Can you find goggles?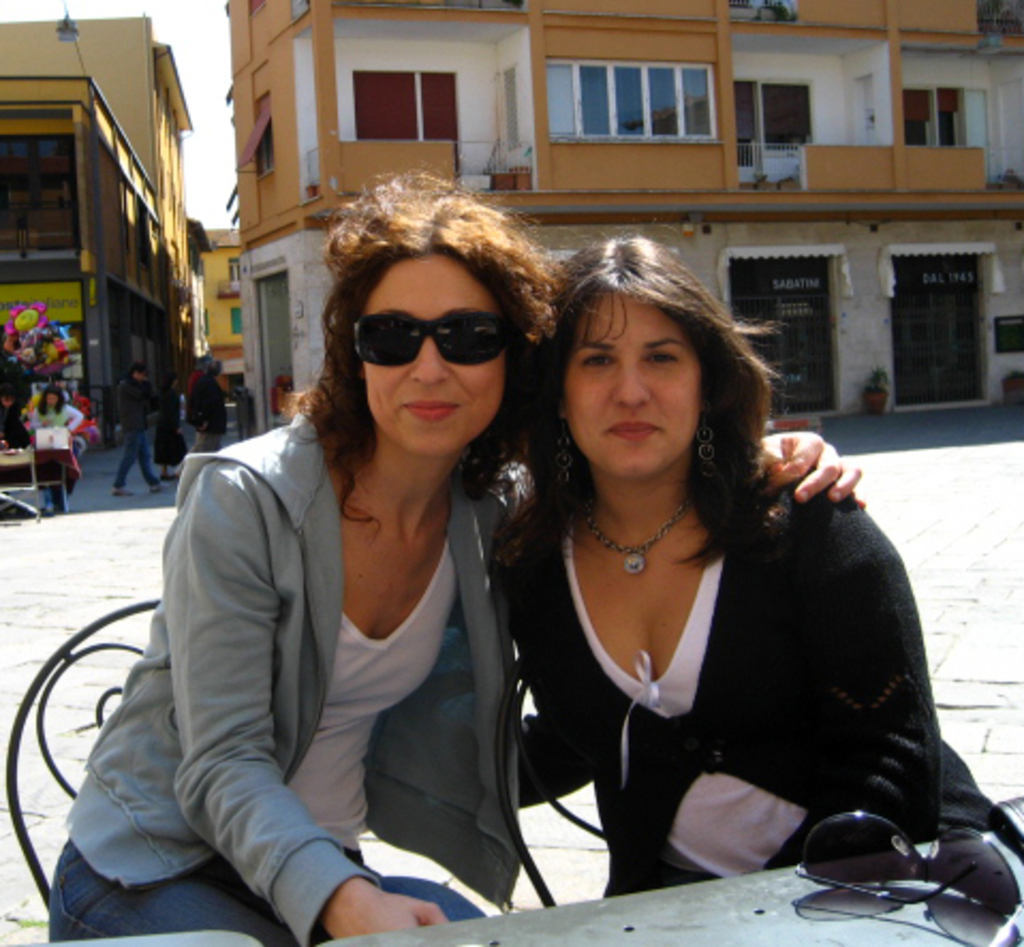
Yes, bounding box: bbox(795, 823, 1022, 934).
